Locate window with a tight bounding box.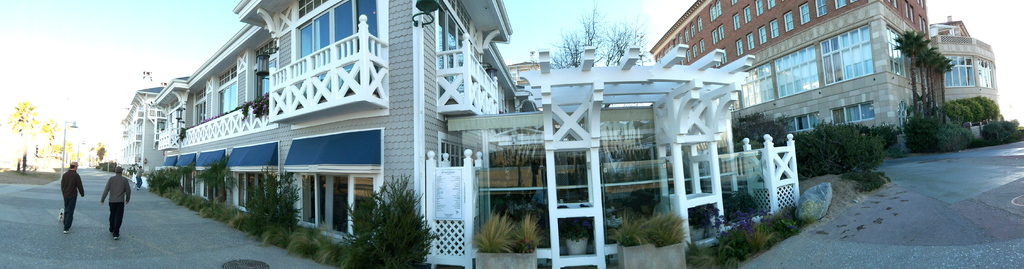
bbox(785, 9, 794, 33).
